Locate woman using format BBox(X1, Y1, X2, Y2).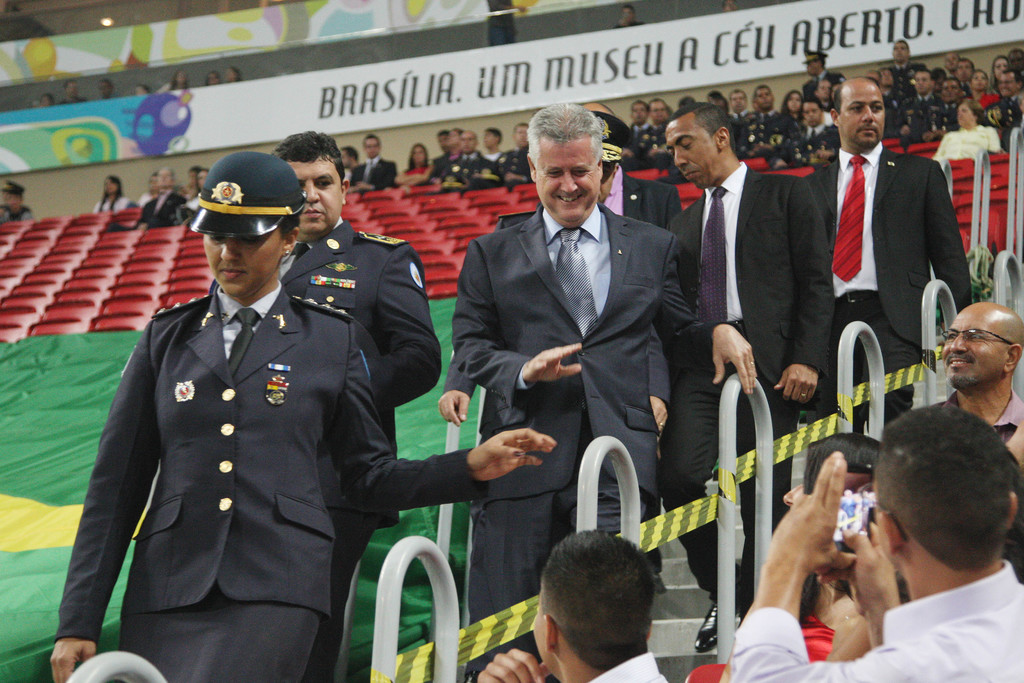
BBox(390, 143, 438, 189).
